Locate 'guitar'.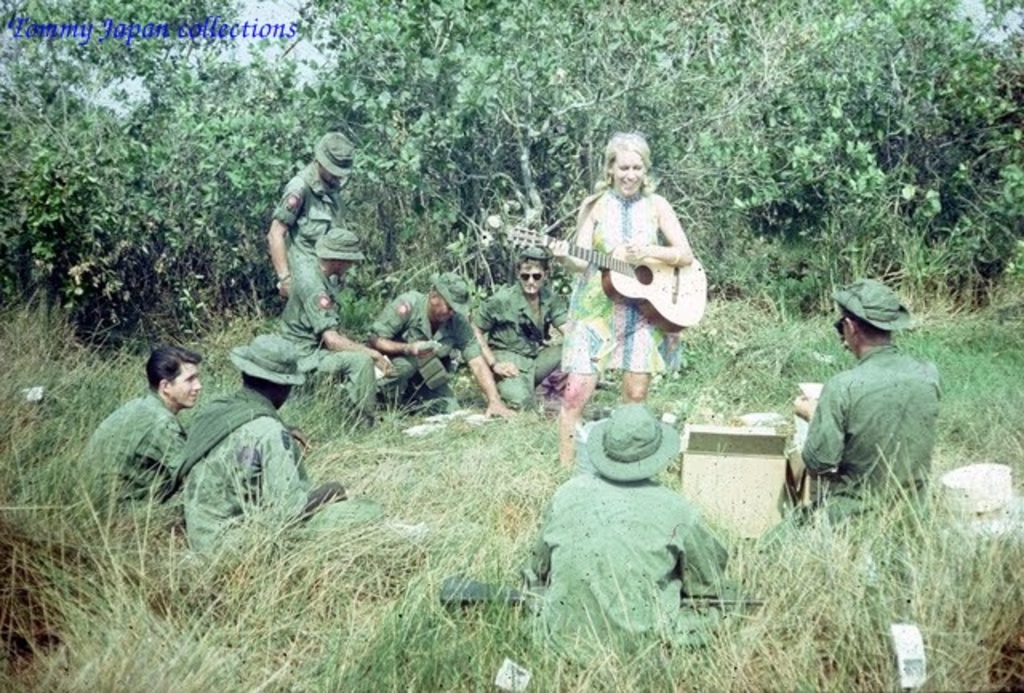
Bounding box: {"x1": 528, "y1": 203, "x2": 712, "y2": 325}.
